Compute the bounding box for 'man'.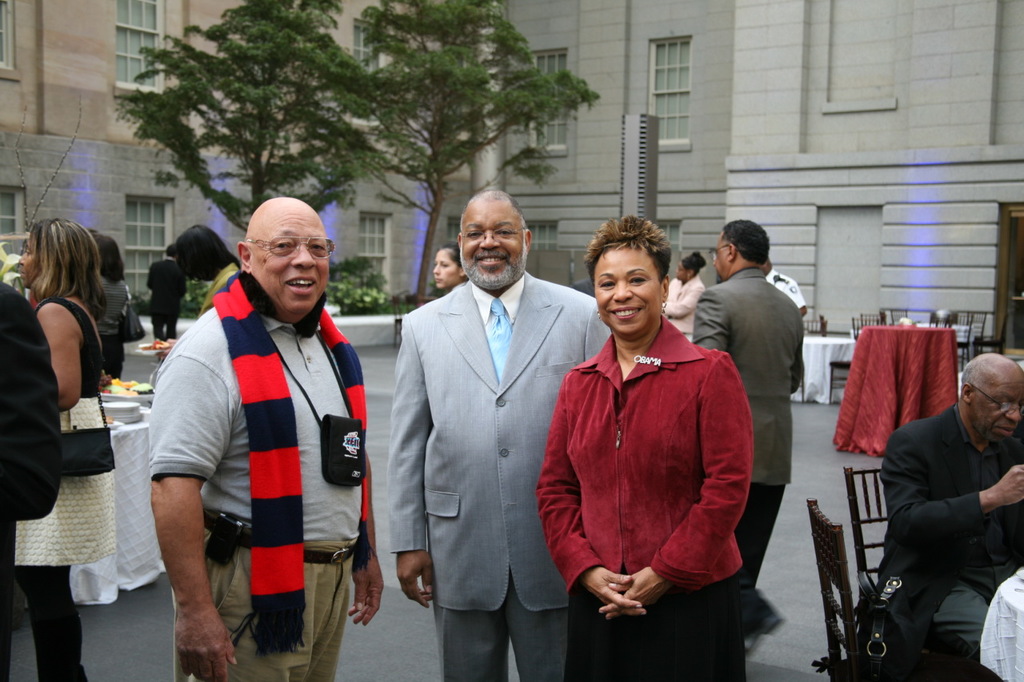
locate(367, 160, 592, 681).
